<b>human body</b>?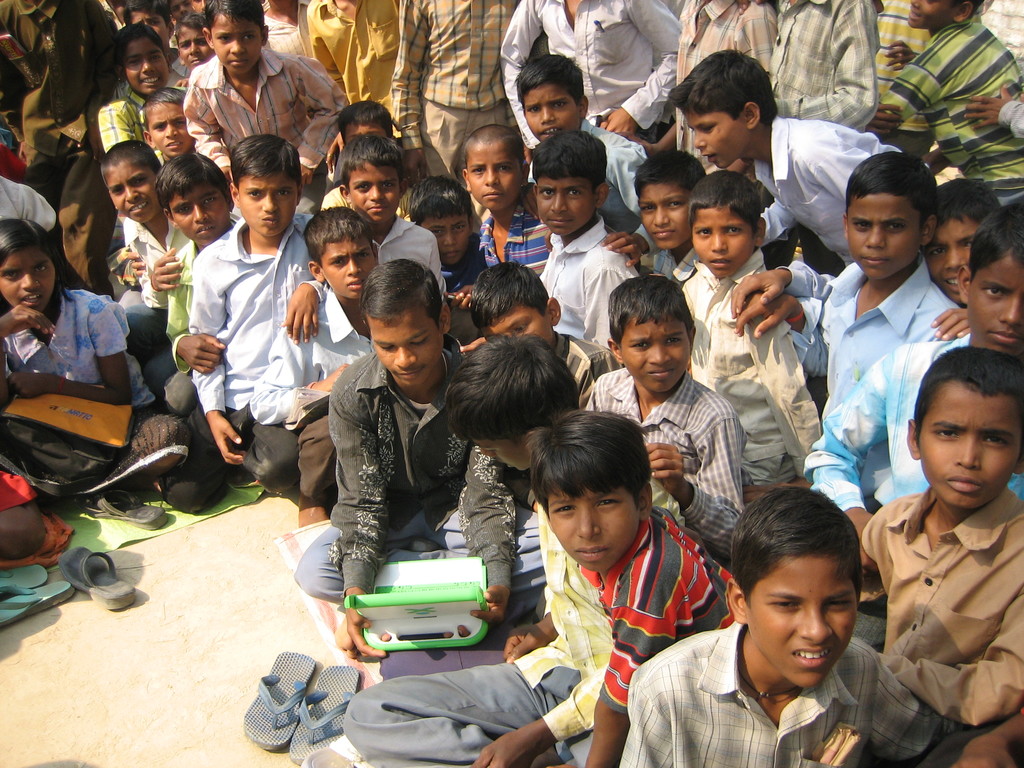
BBox(456, 113, 552, 294)
